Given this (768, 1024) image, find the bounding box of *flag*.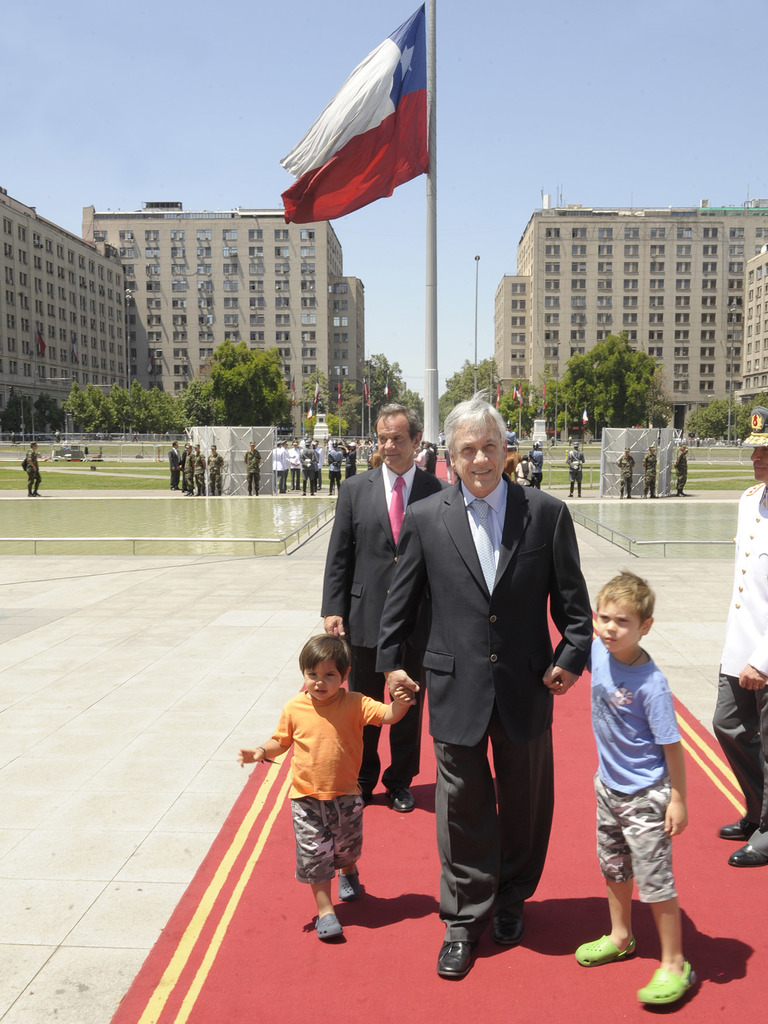
<box>275,4,449,233</box>.
